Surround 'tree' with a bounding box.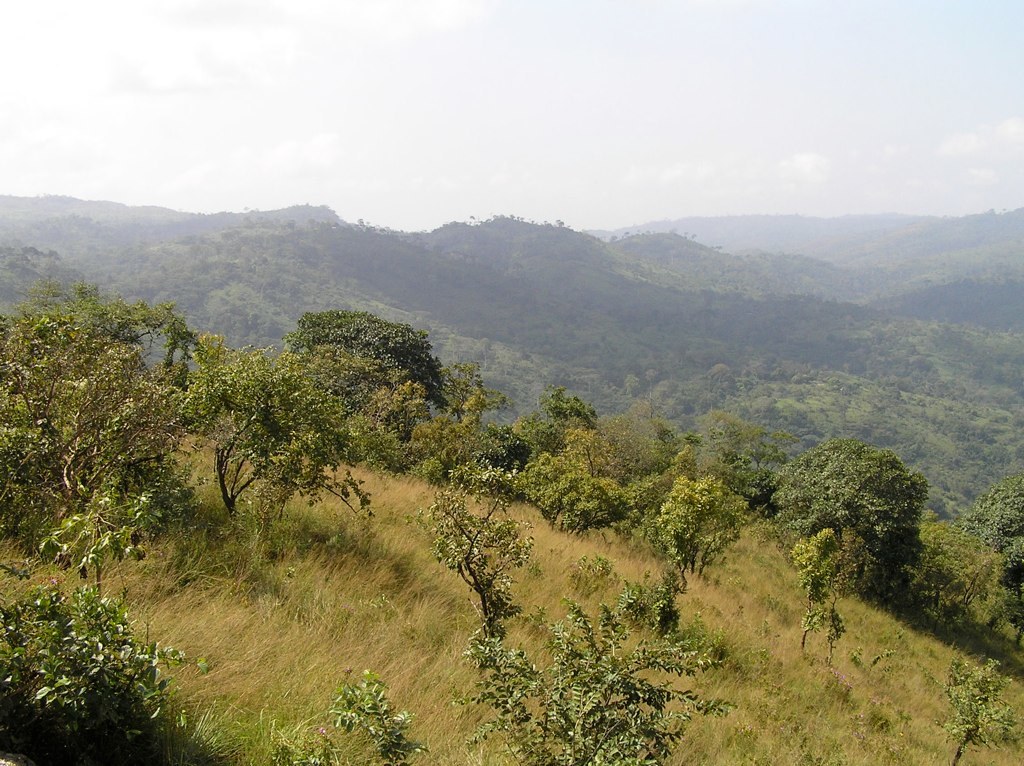
l=628, t=469, r=751, b=573.
